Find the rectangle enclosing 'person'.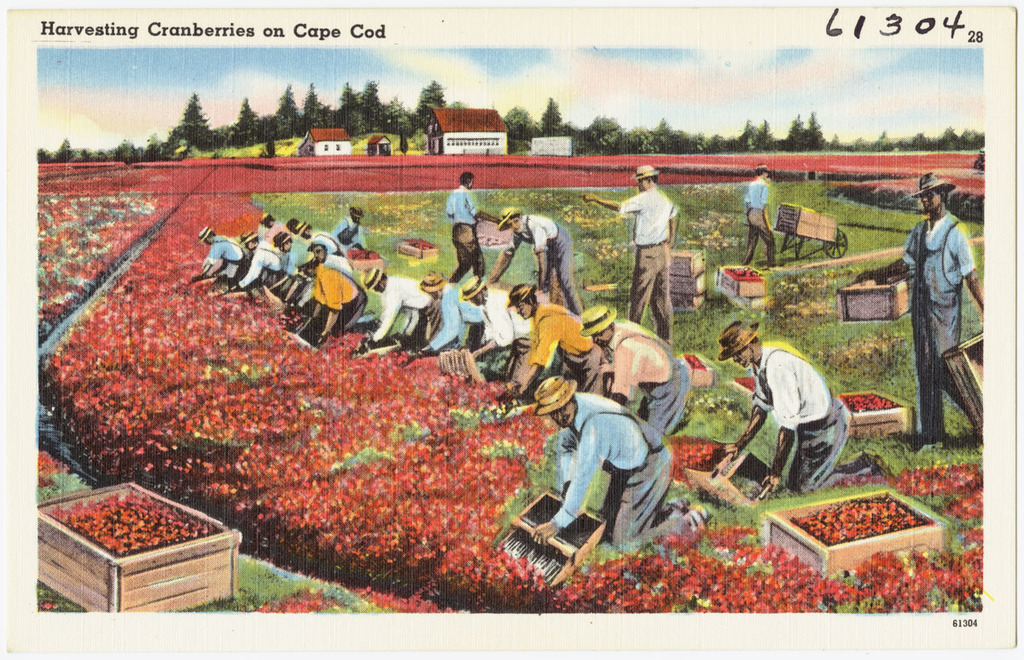
bbox(490, 217, 591, 316).
